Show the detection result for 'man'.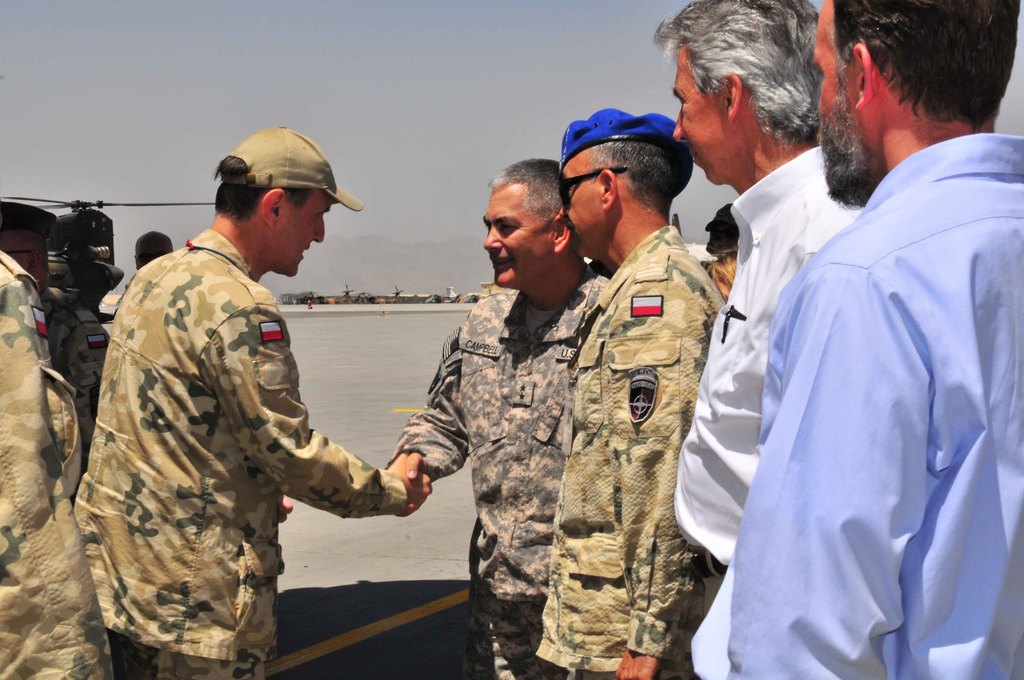
(x1=719, y1=0, x2=1023, y2=679).
